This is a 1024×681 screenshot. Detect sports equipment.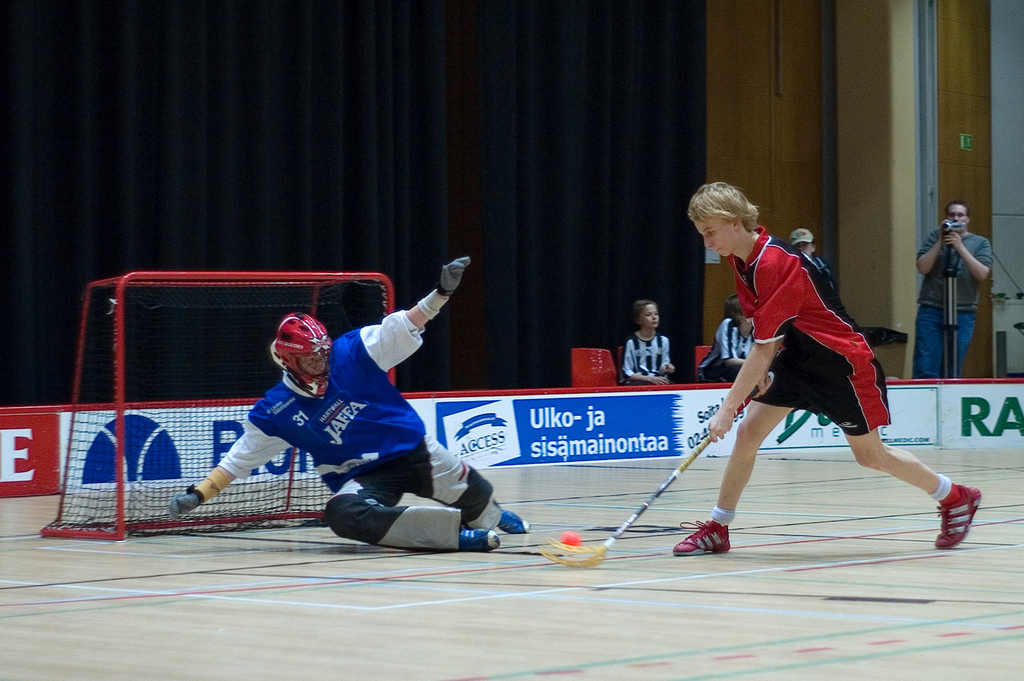
bbox=(264, 306, 330, 402).
